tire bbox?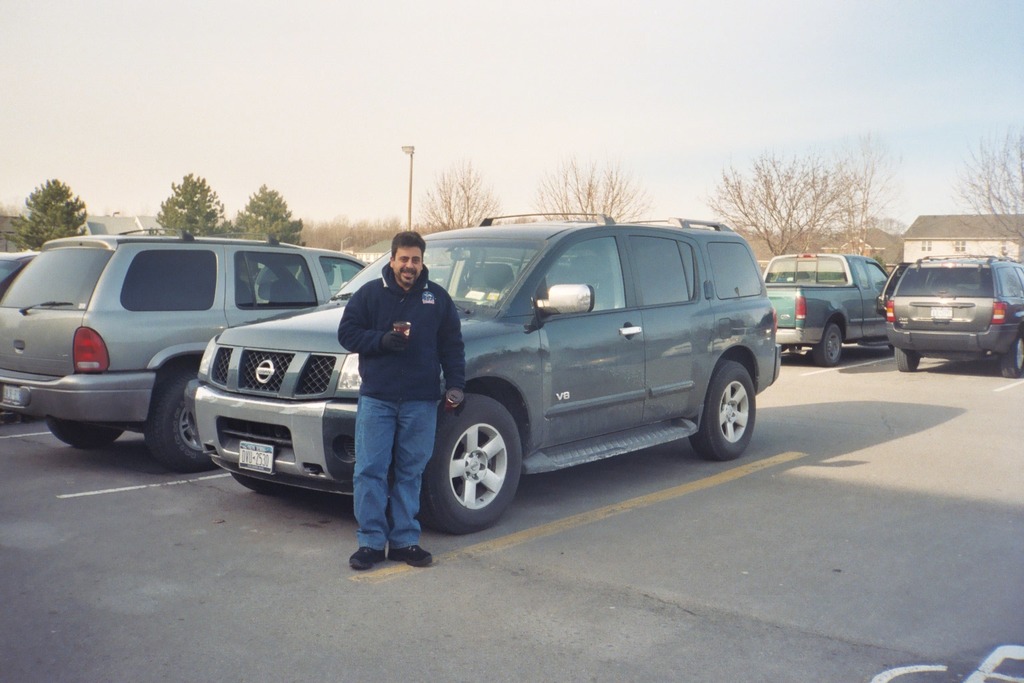
418 391 521 536
